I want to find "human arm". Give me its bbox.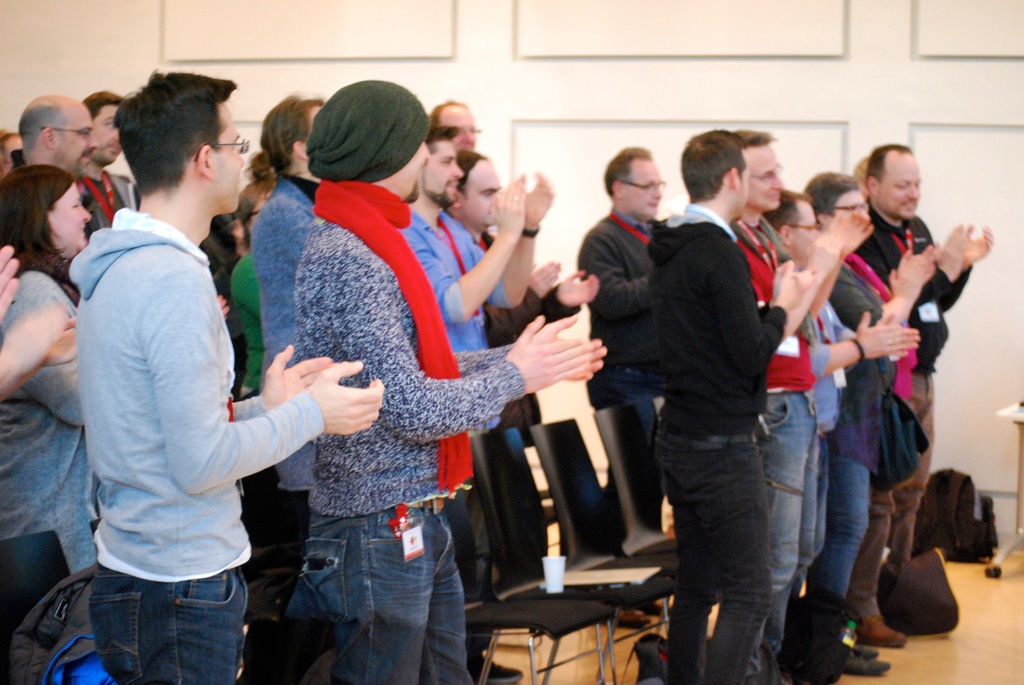
region(885, 239, 932, 295).
